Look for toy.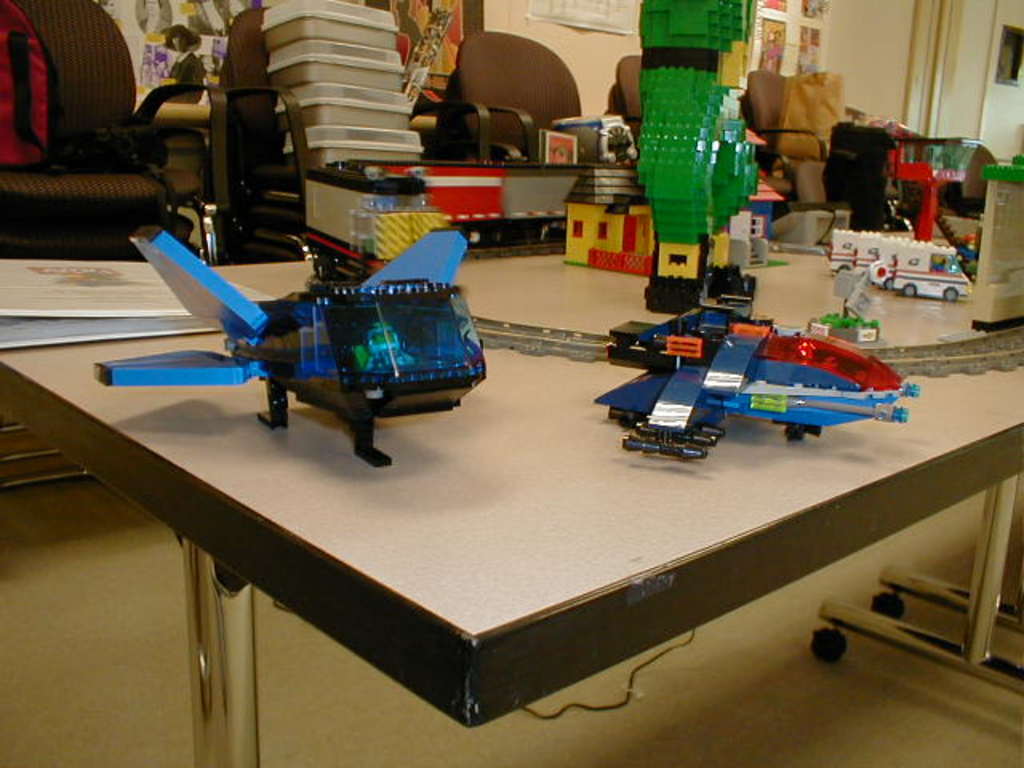
Found: <bbox>568, 0, 787, 314</bbox>.
